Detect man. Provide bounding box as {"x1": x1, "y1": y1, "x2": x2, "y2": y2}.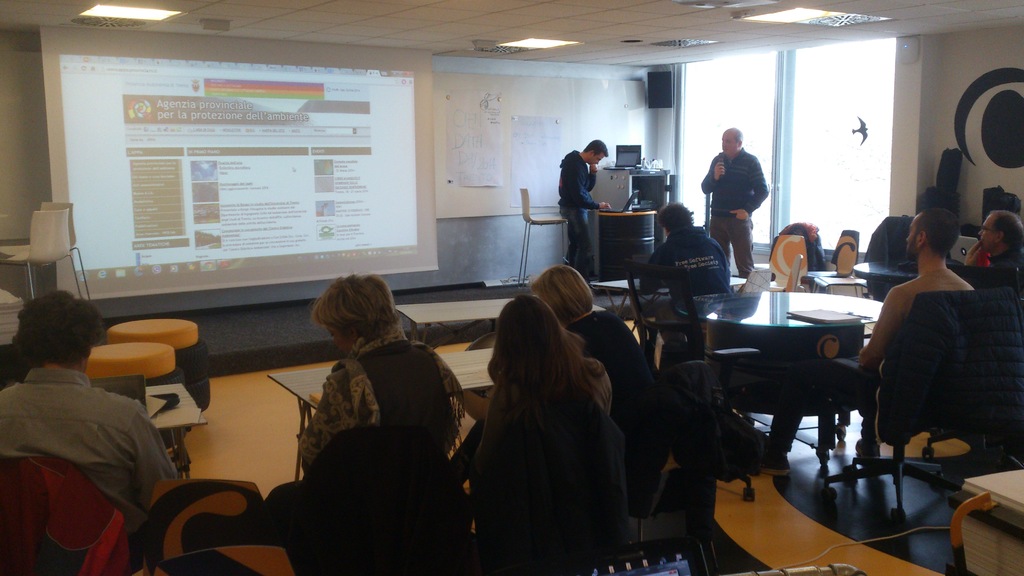
{"x1": 632, "y1": 202, "x2": 735, "y2": 372}.
